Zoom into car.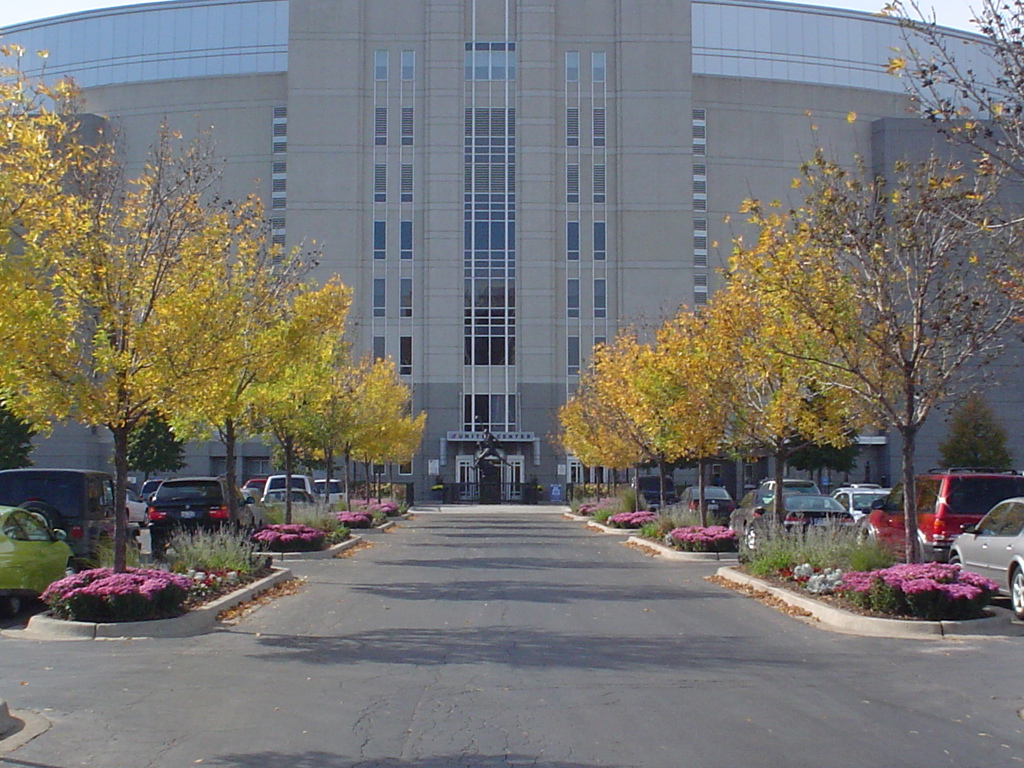
Zoom target: bbox(262, 470, 319, 502).
